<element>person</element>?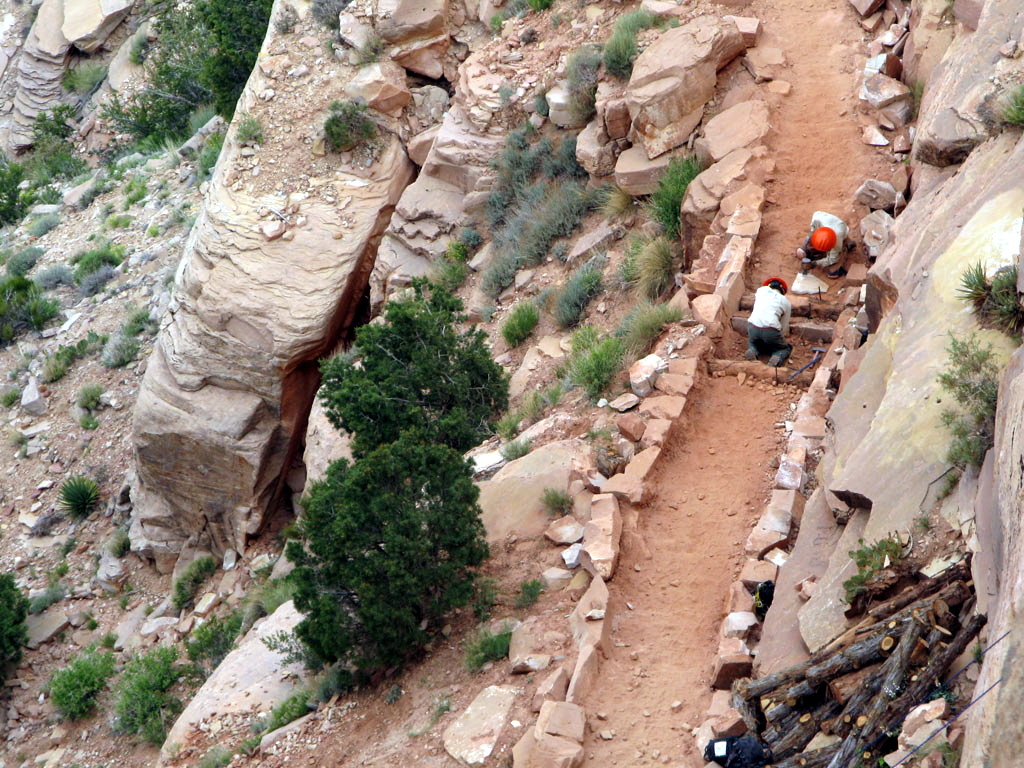
791,207,859,278
